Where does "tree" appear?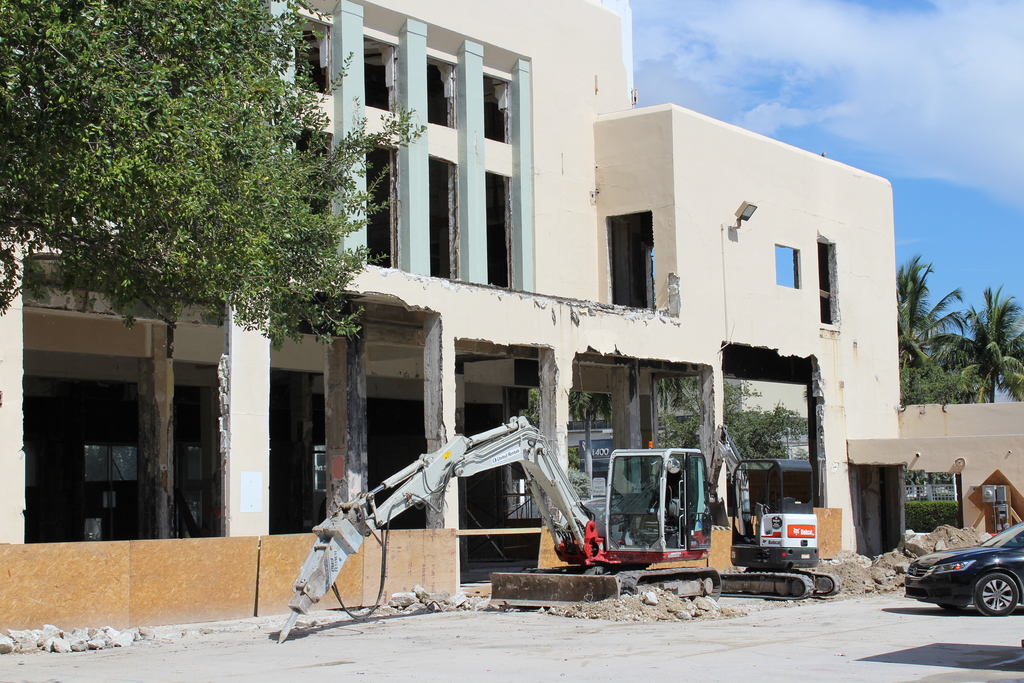
Appears at <box>895,247,963,407</box>.
